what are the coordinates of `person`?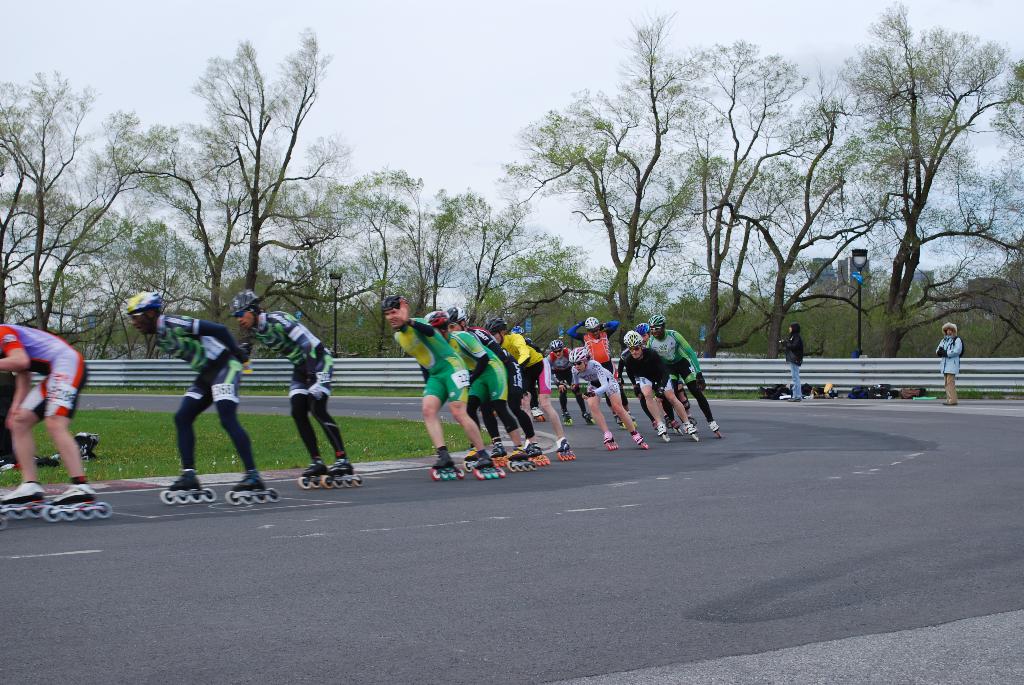
rect(573, 345, 644, 442).
